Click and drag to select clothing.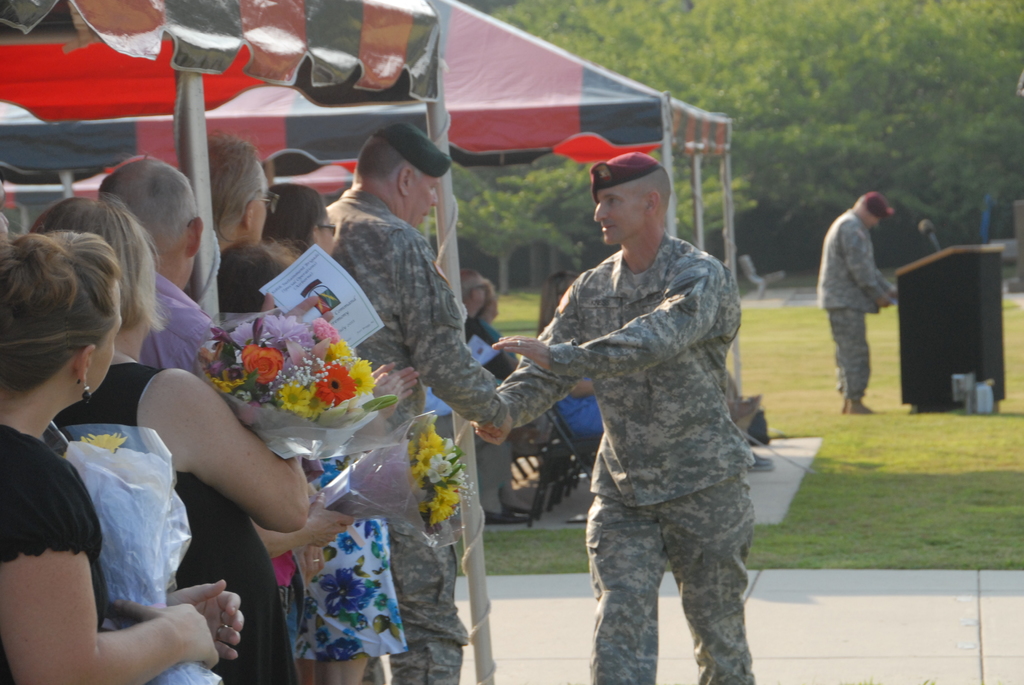
Selection: [810, 209, 895, 384].
